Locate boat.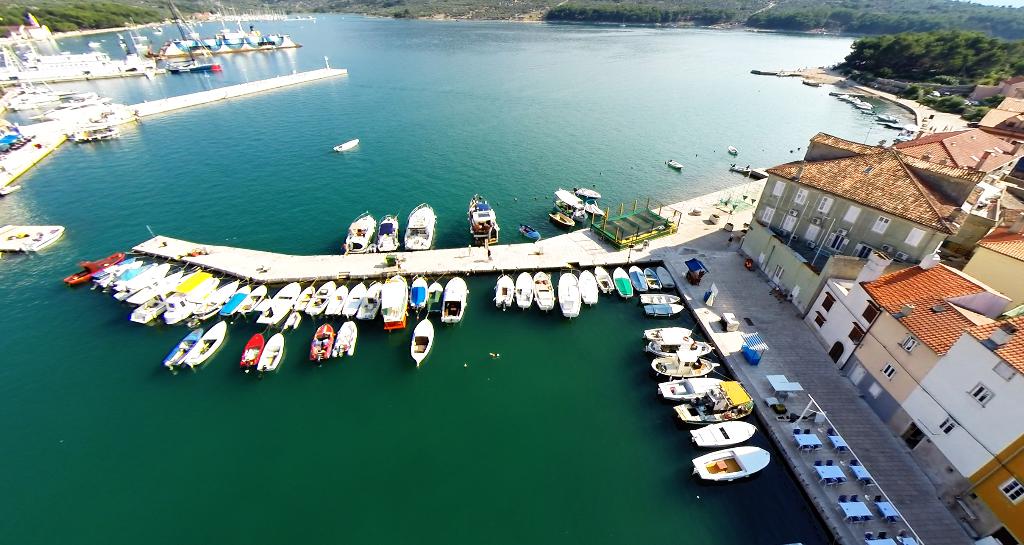
Bounding box: <bbox>672, 157, 684, 171</bbox>.
